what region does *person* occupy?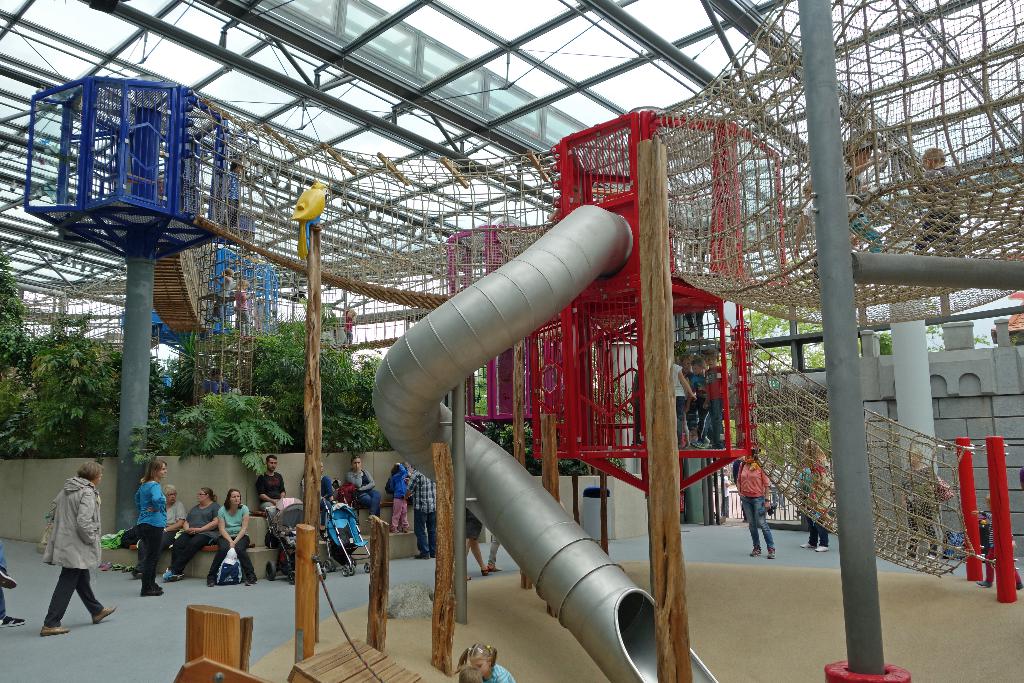
38:460:117:638.
